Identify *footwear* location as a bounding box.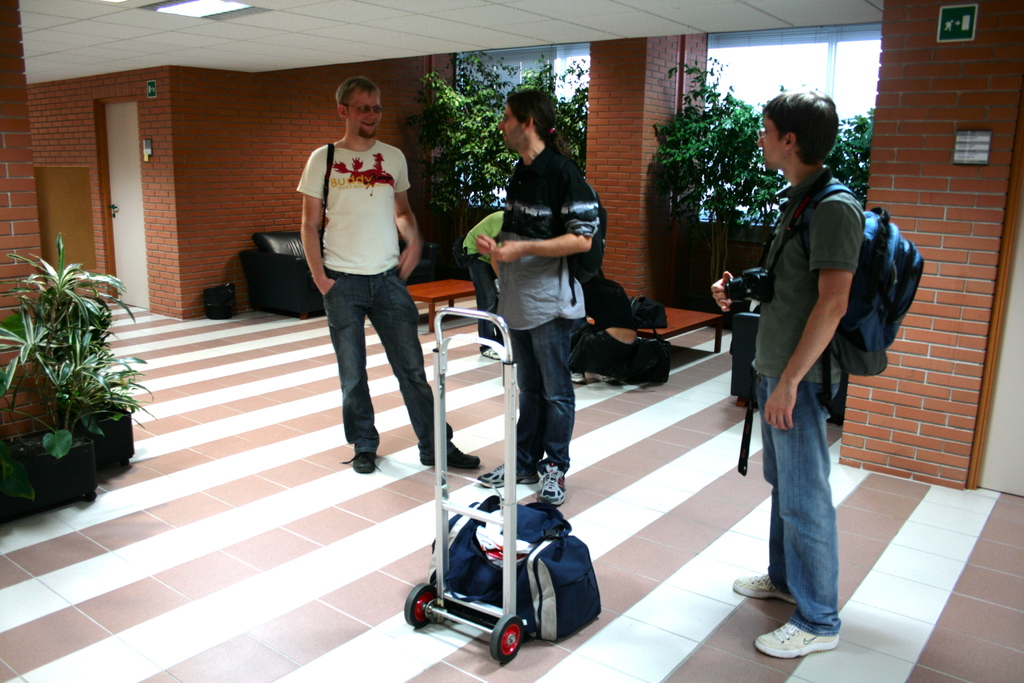
(420, 443, 479, 468).
